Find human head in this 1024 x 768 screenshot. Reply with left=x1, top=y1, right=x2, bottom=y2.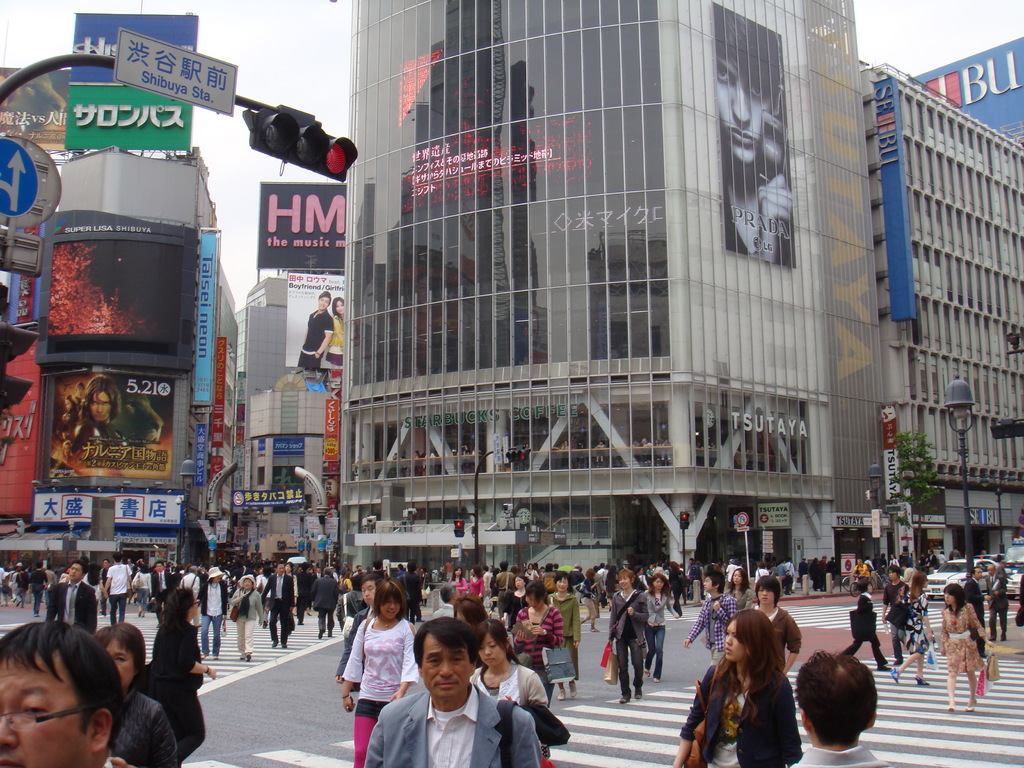
left=794, top=648, right=882, bottom=737.
